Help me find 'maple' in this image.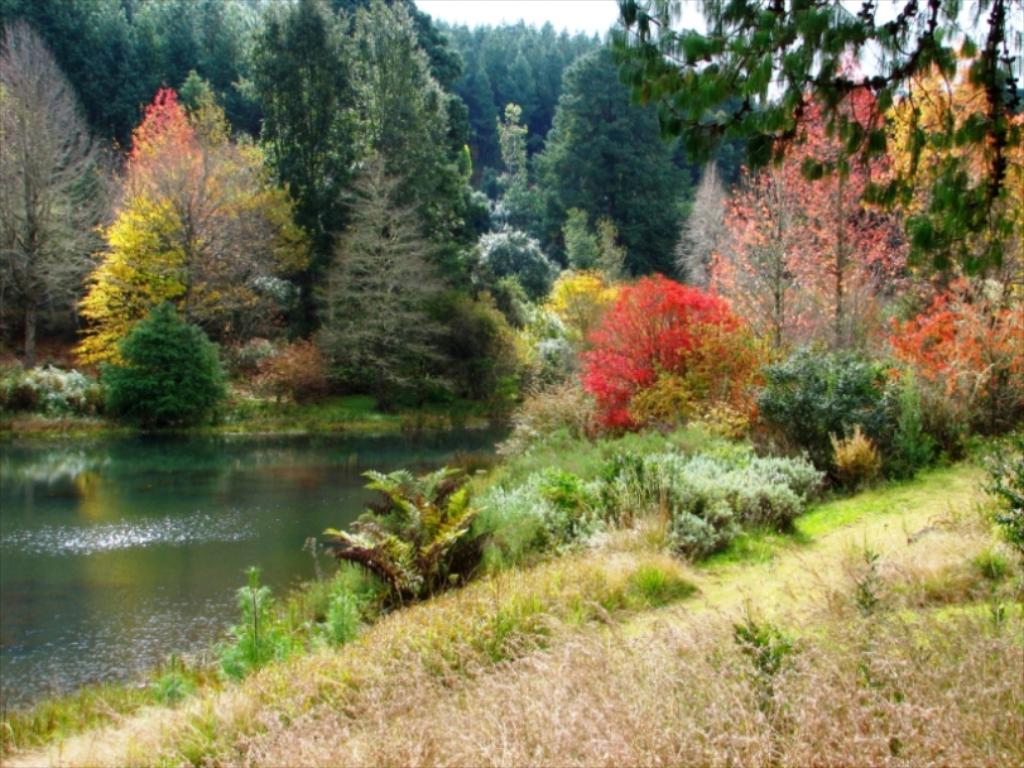
Found it: bbox=[673, 106, 848, 350].
